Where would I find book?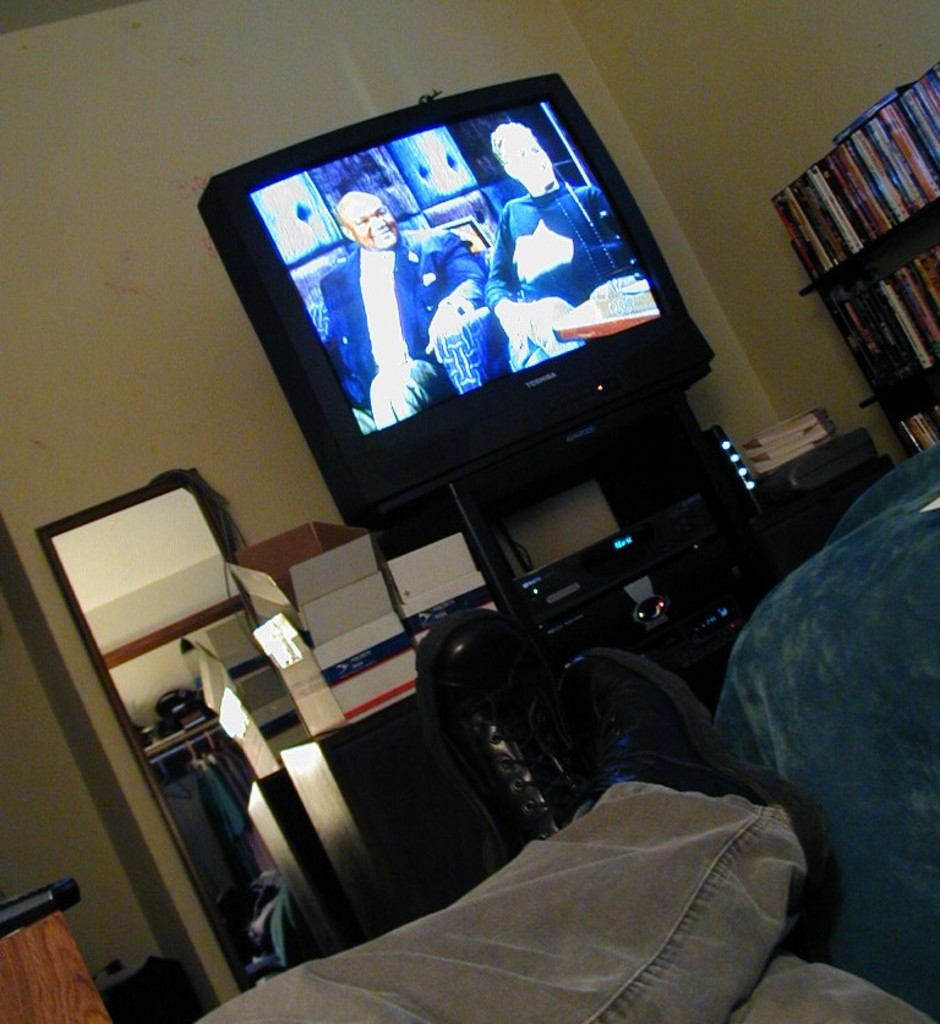
At box(743, 405, 824, 445).
